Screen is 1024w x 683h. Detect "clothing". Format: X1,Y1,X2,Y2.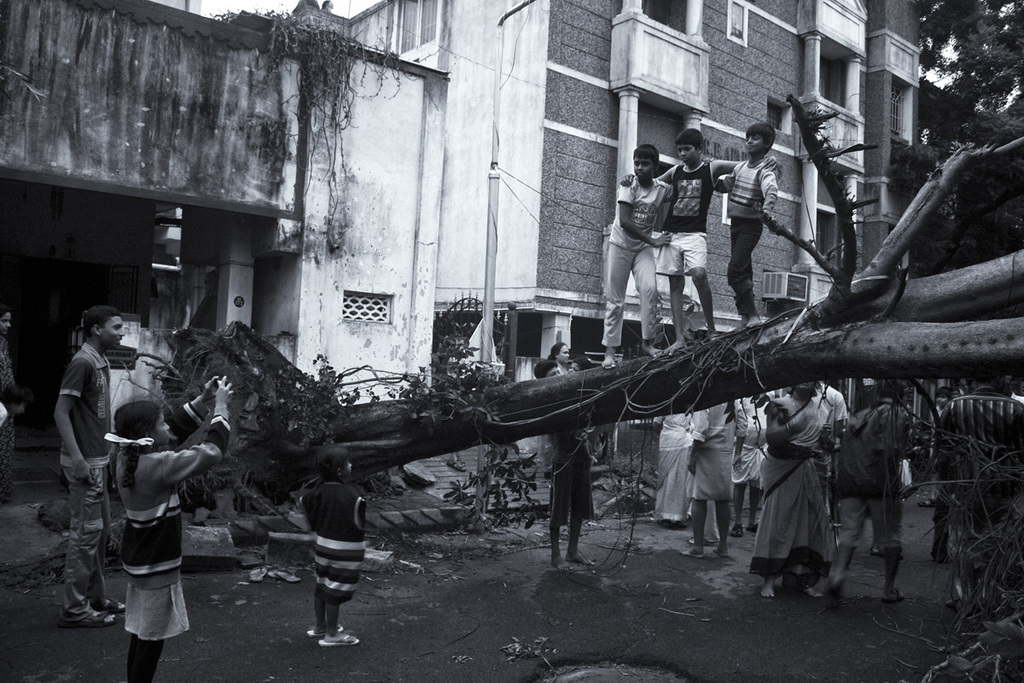
119,400,233,644.
